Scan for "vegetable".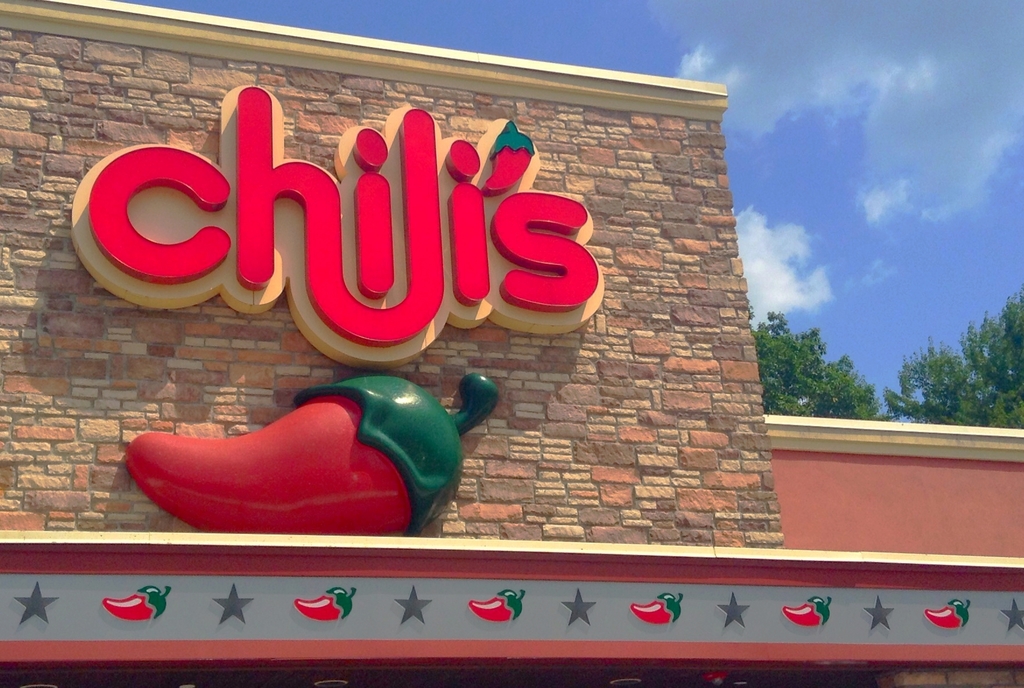
Scan result: 925 600 968 627.
